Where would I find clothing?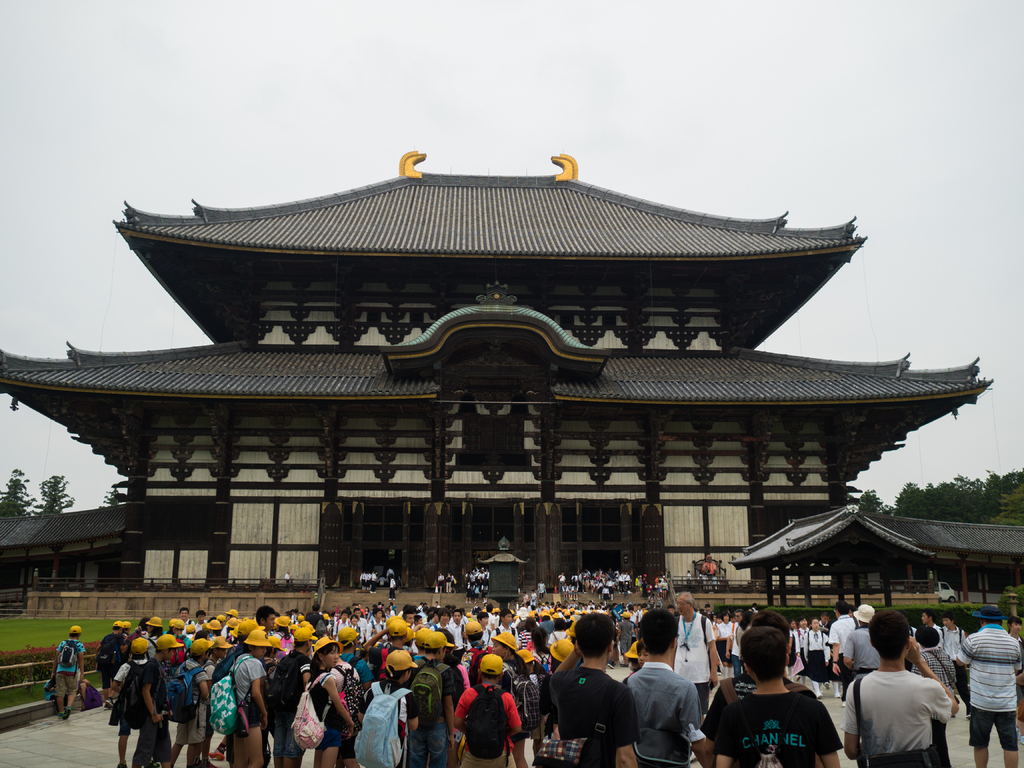
At <box>455,673,517,767</box>.
